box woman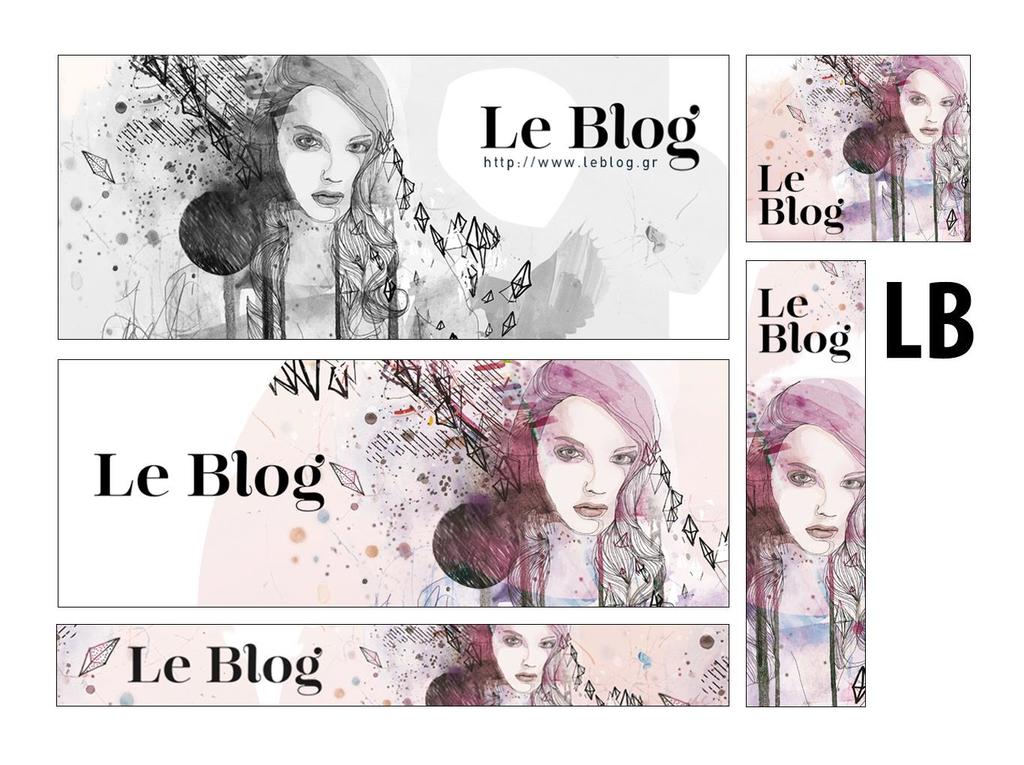
[425,625,573,706]
